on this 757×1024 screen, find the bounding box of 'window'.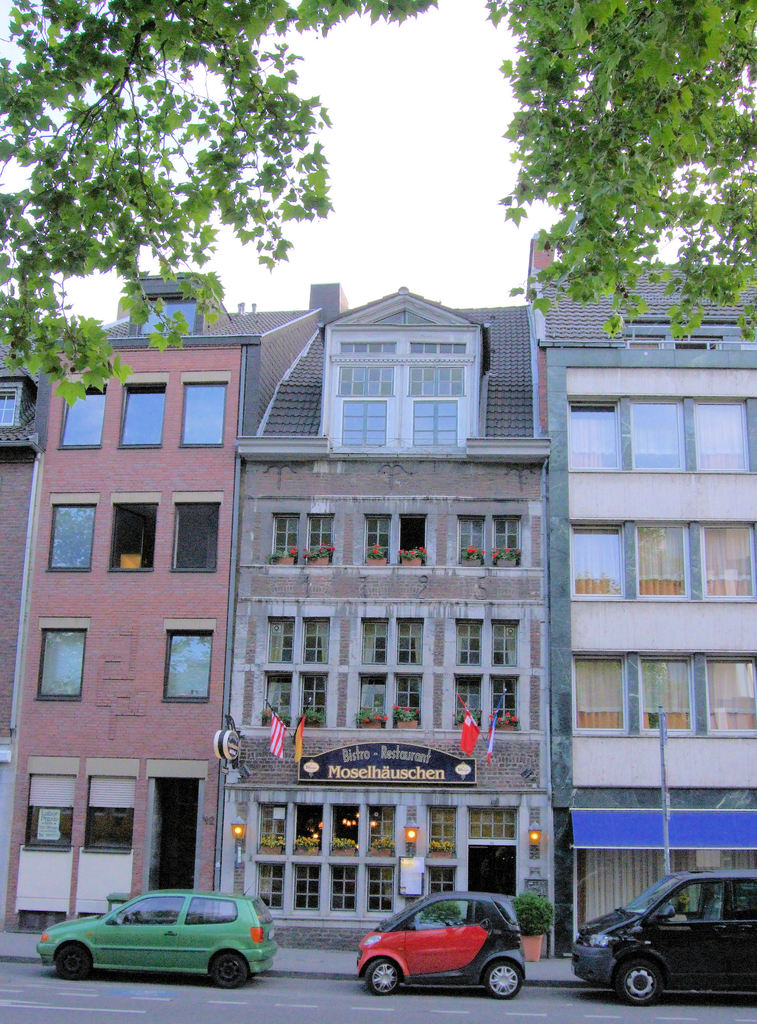
Bounding box: (x1=459, y1=515, x2=483, y2=567).
